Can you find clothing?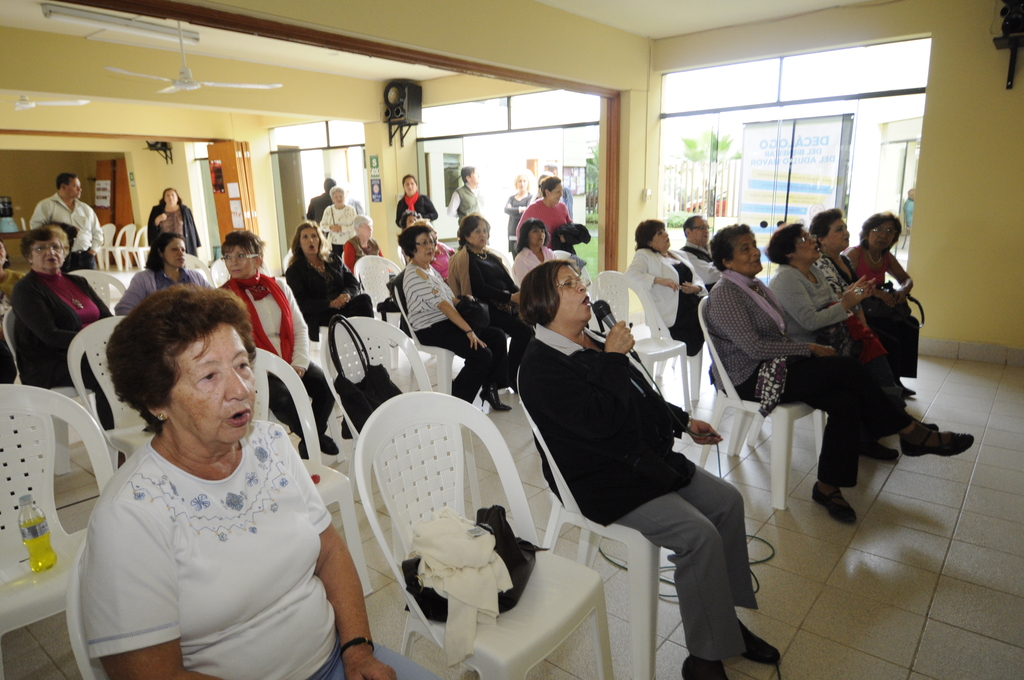
Yes, bounding box: box(342, 232, 385, 279).
